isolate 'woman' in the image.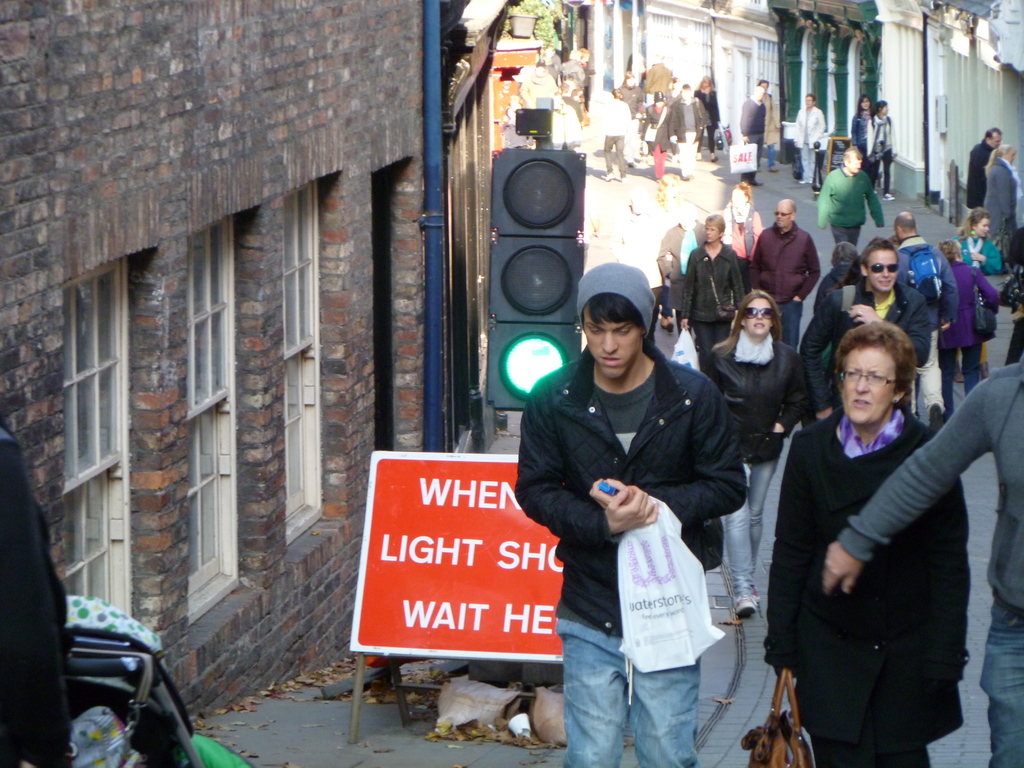
Isolated region: 987:147:1023:236.
